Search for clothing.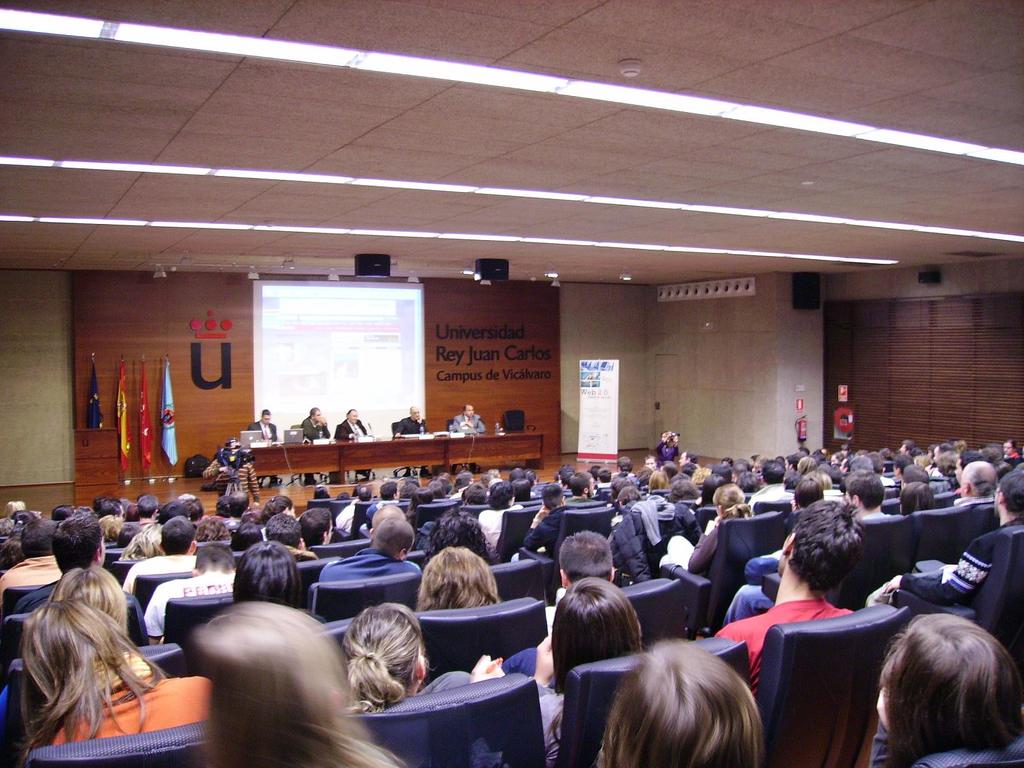
Found at detection(657, 442, 679, 470).
